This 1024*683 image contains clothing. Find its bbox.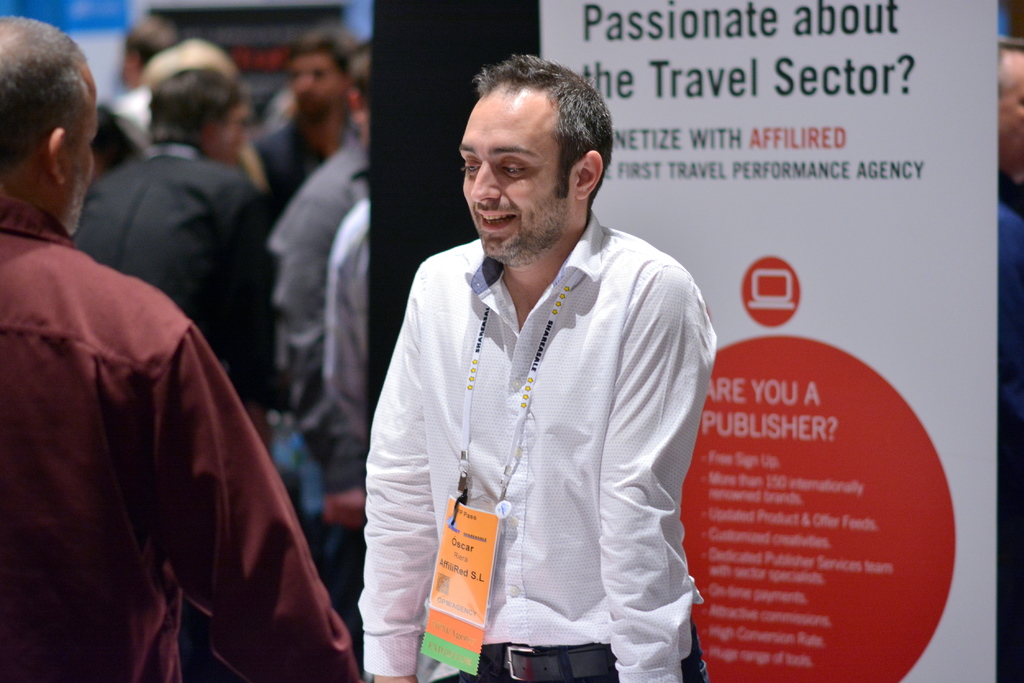
(0, 193, 371, 682).
